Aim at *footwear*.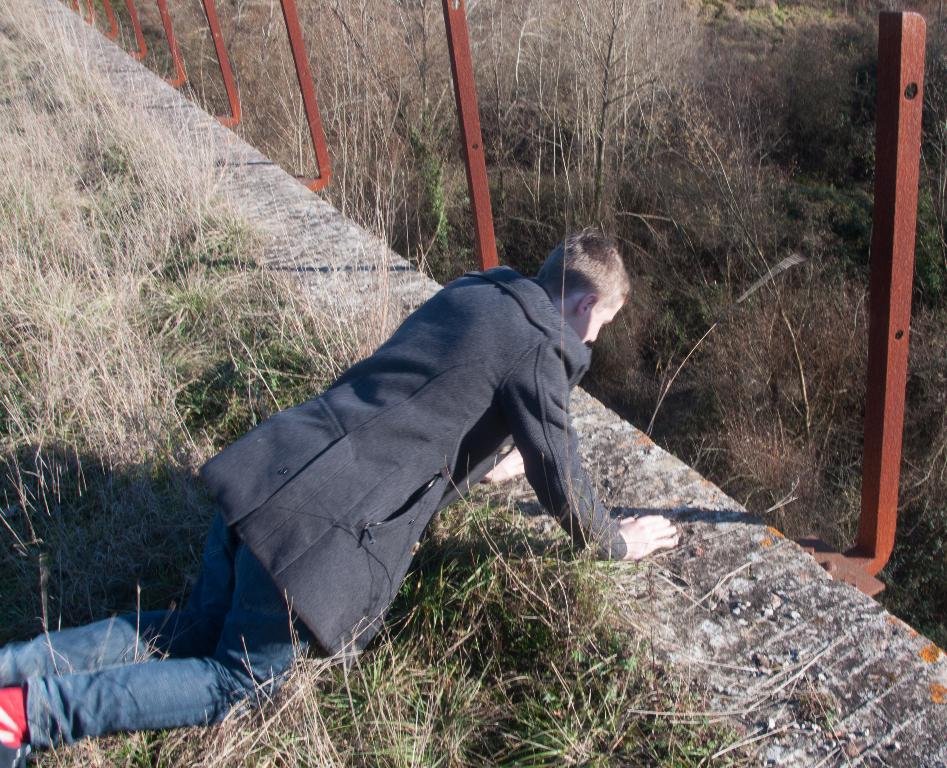
Aimed at 0,737,30,763.
